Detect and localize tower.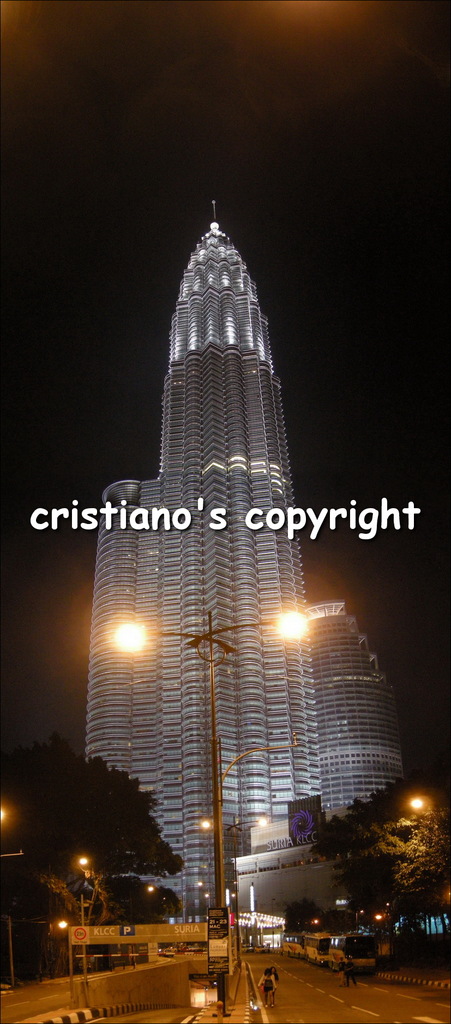
Localized at crop(67, 195, 321, 847).
